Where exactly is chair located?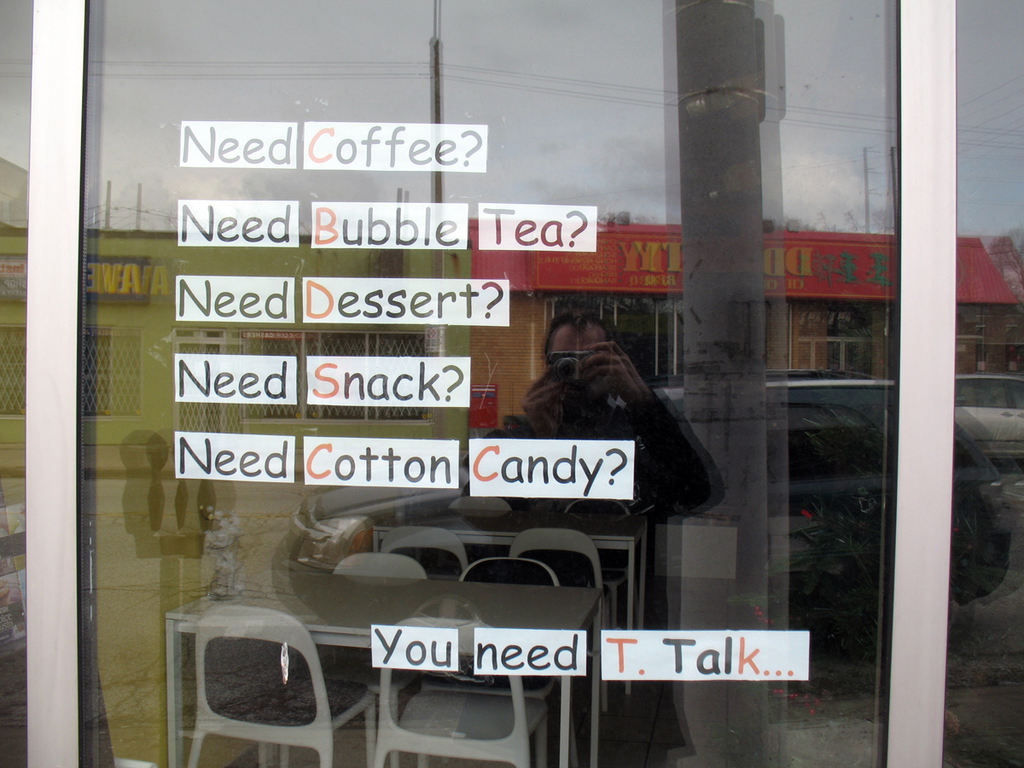
Its bounding box is left=165, top=575, right=340, bottom=767.
